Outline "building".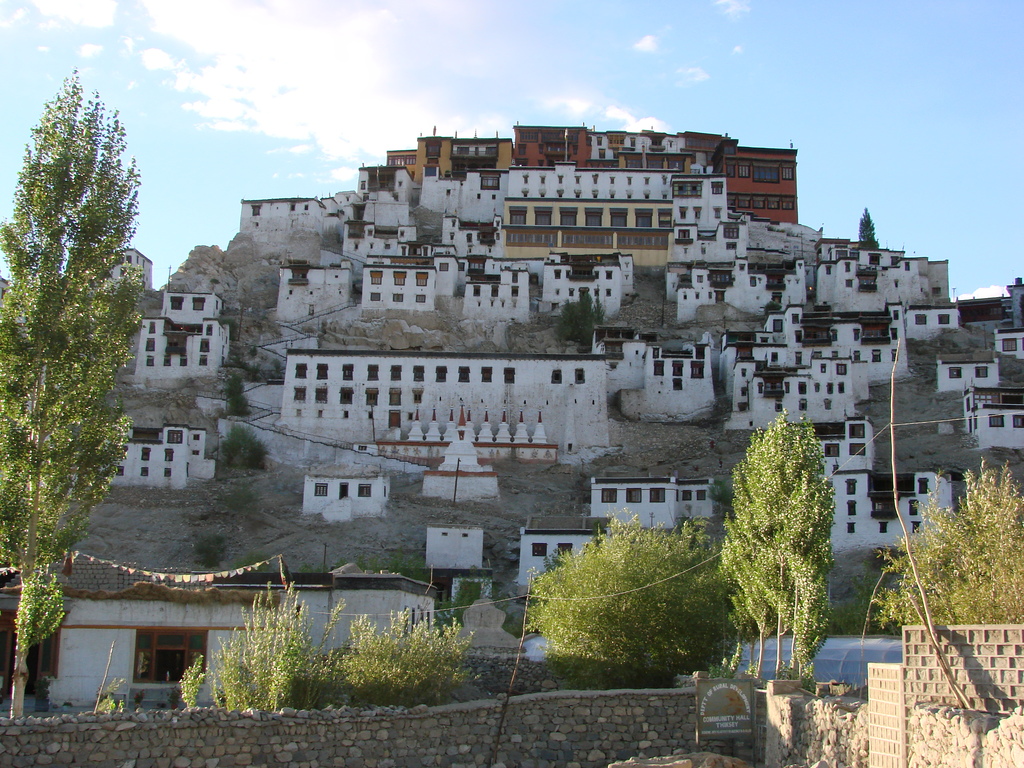
Outline: [936,348,1002,394].
